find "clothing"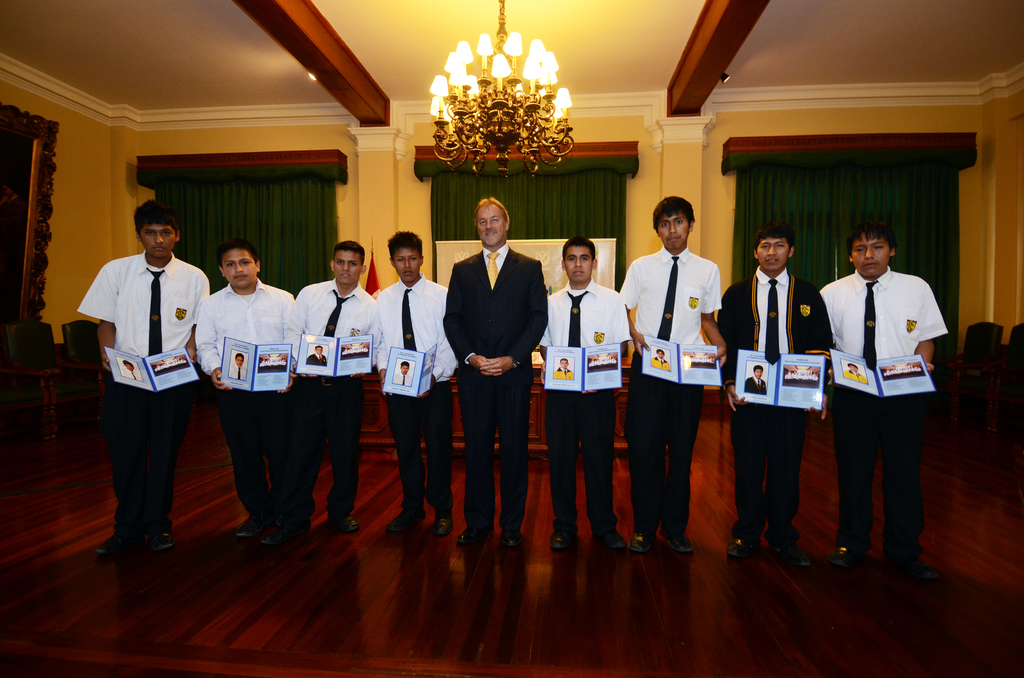
{"x1": 369, "y1": 275, "x2": 458, "y2": 533}
